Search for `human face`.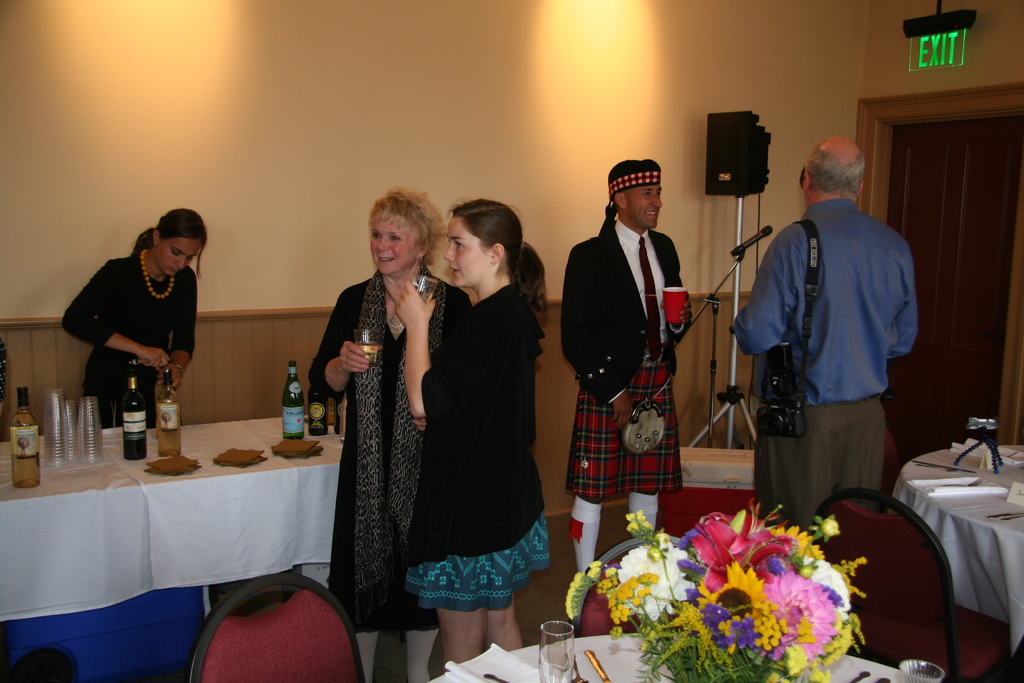
Found at l=630, t=186, r=663, b=233.
